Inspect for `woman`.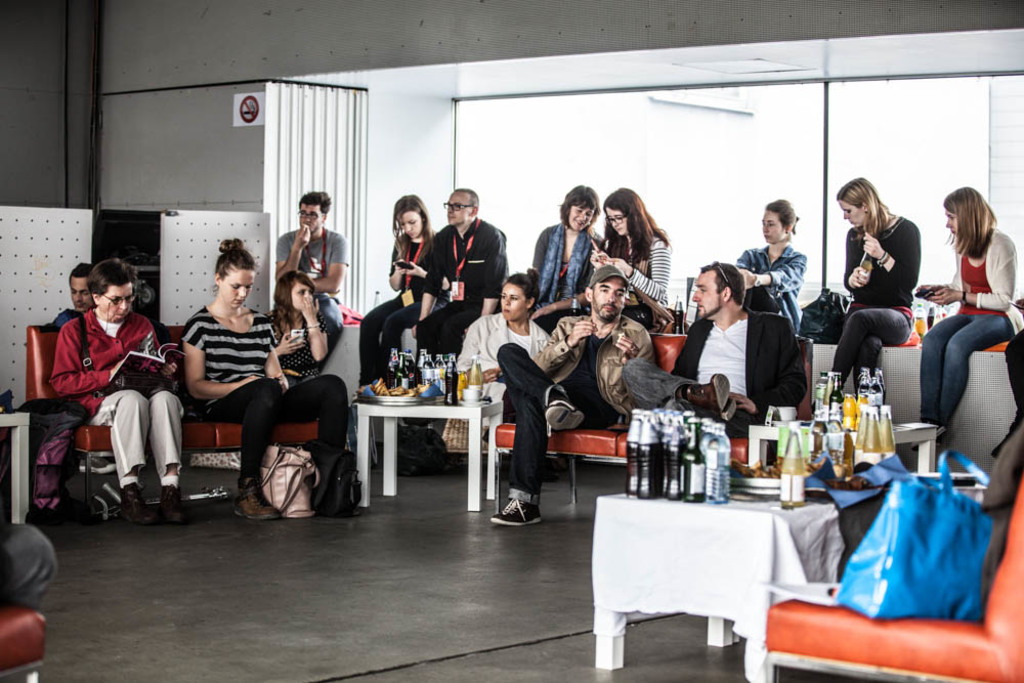
Inspection: box(734, 199, 809, 333).
